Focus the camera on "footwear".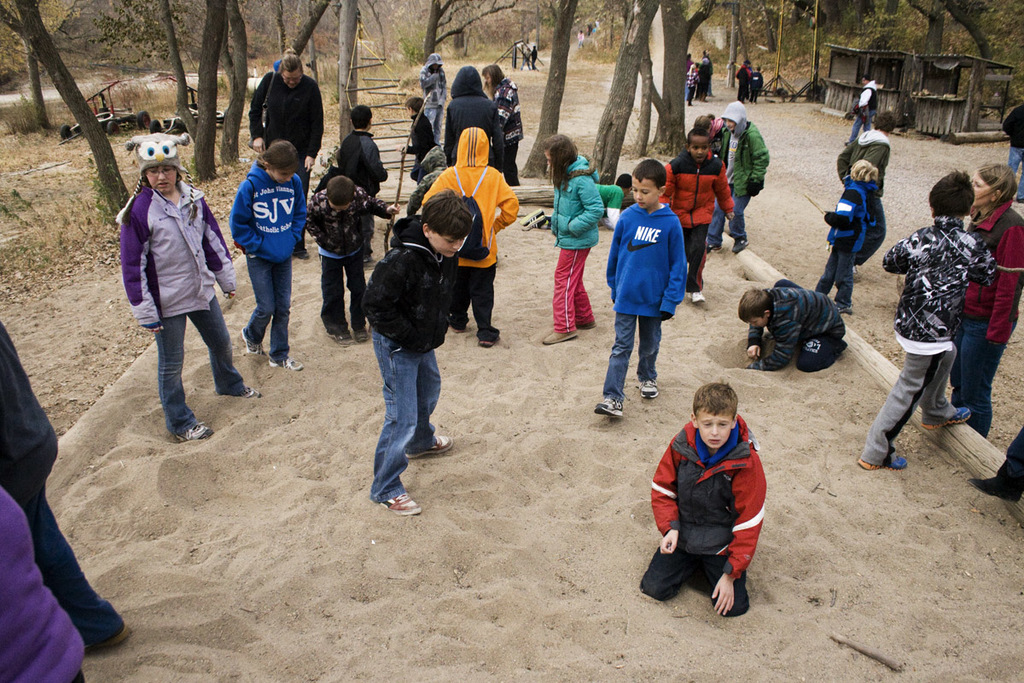
Focus region: 239, 383, 265, 400.
